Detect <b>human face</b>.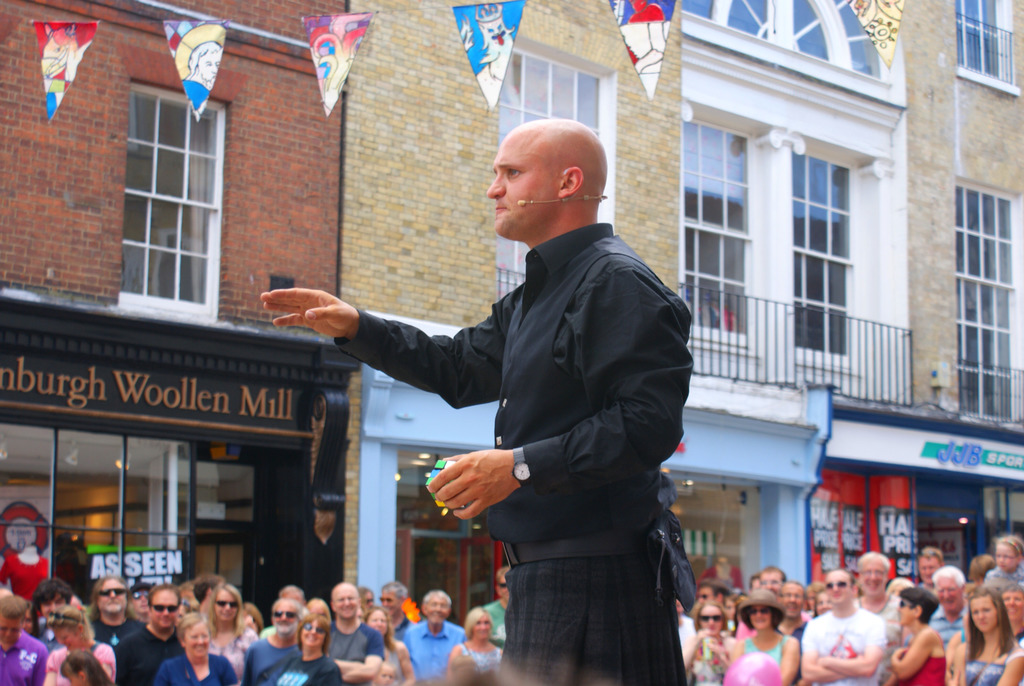
Detected at (x1=488, y1=136, x2=561, y2=238).
